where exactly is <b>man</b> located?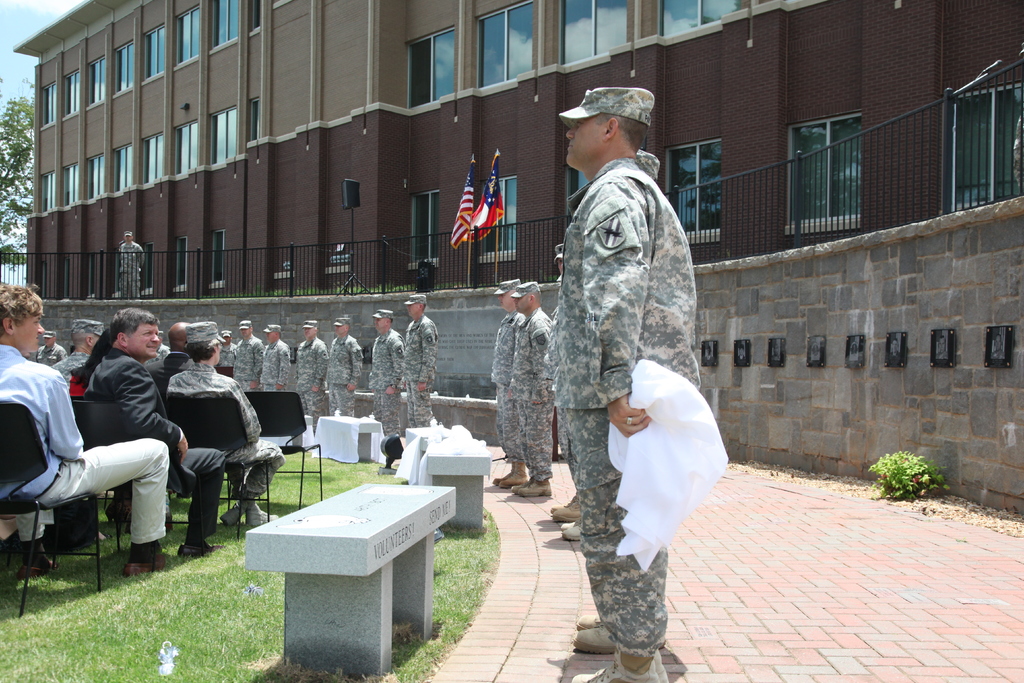
Its bounding box is pyautogui.locateOnScreen(80, 308, 227, 556).
